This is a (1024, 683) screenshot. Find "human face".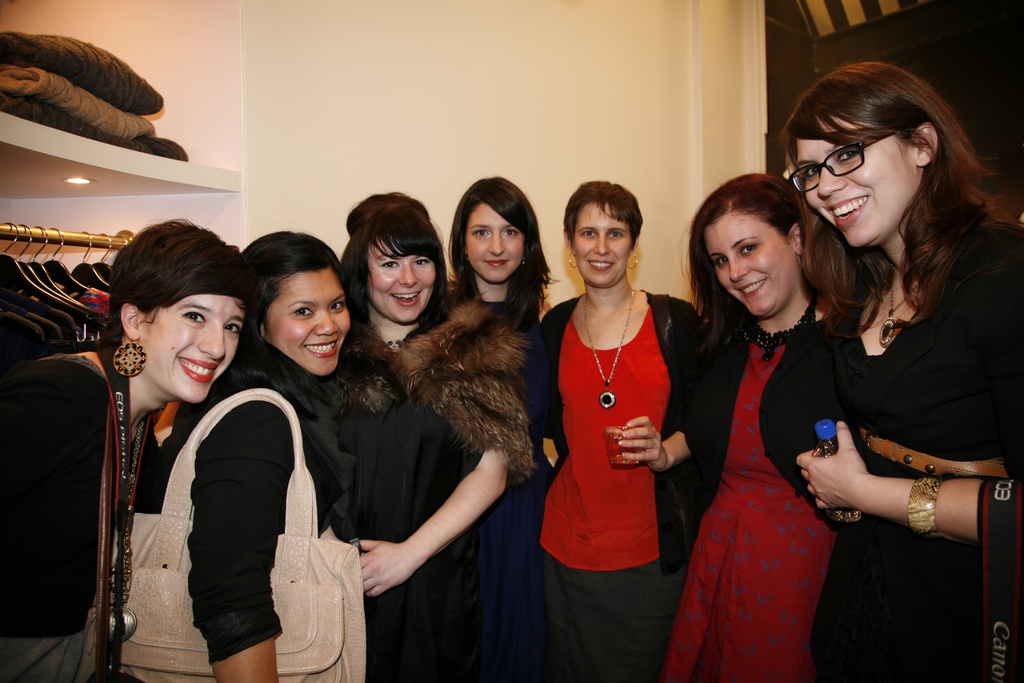
Bounding box: 796:119:917:248.
